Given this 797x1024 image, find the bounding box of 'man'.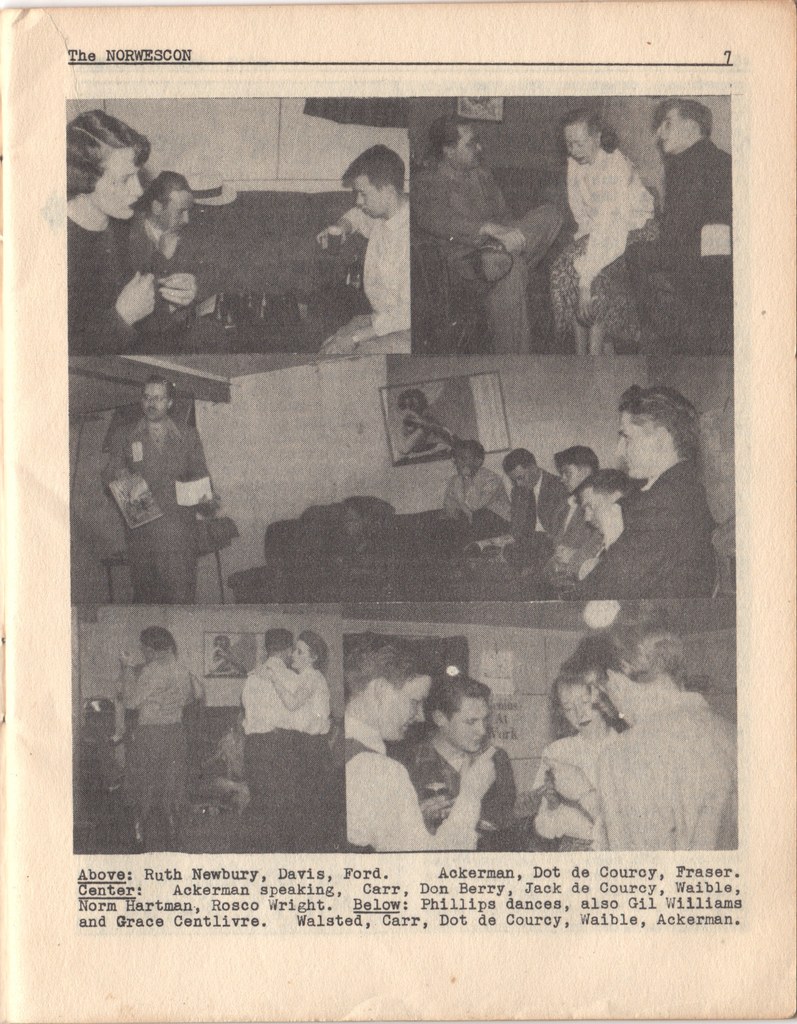
(x1=431, y1=438, x2=510, y2=541).
